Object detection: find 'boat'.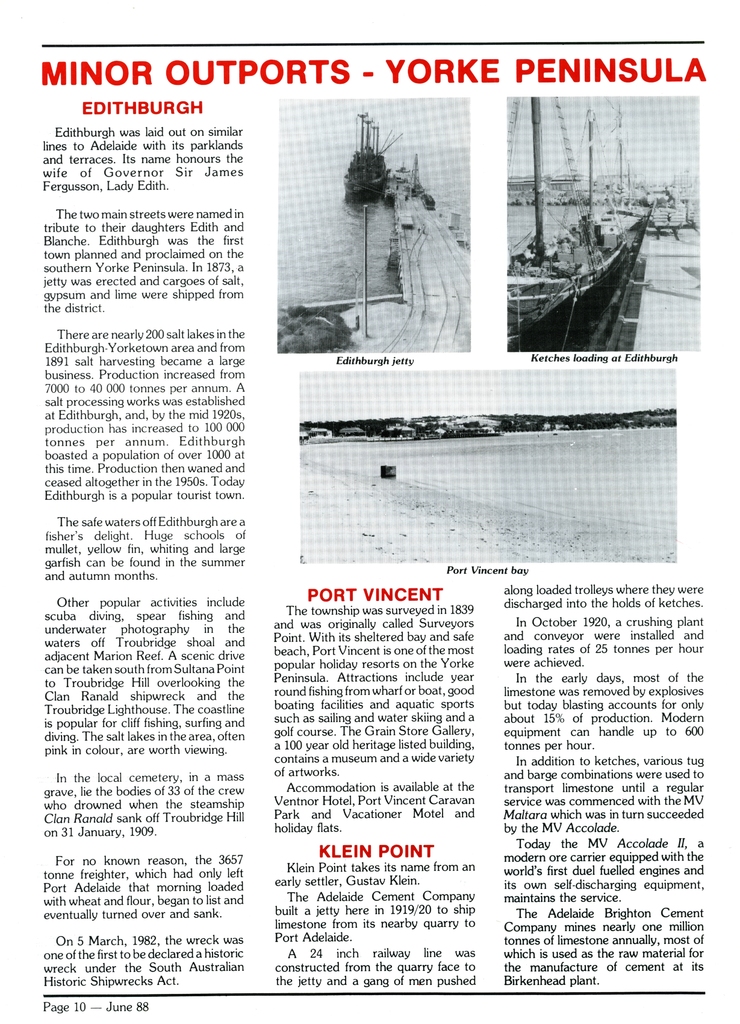
bbox(500, 91, 655, 352).
